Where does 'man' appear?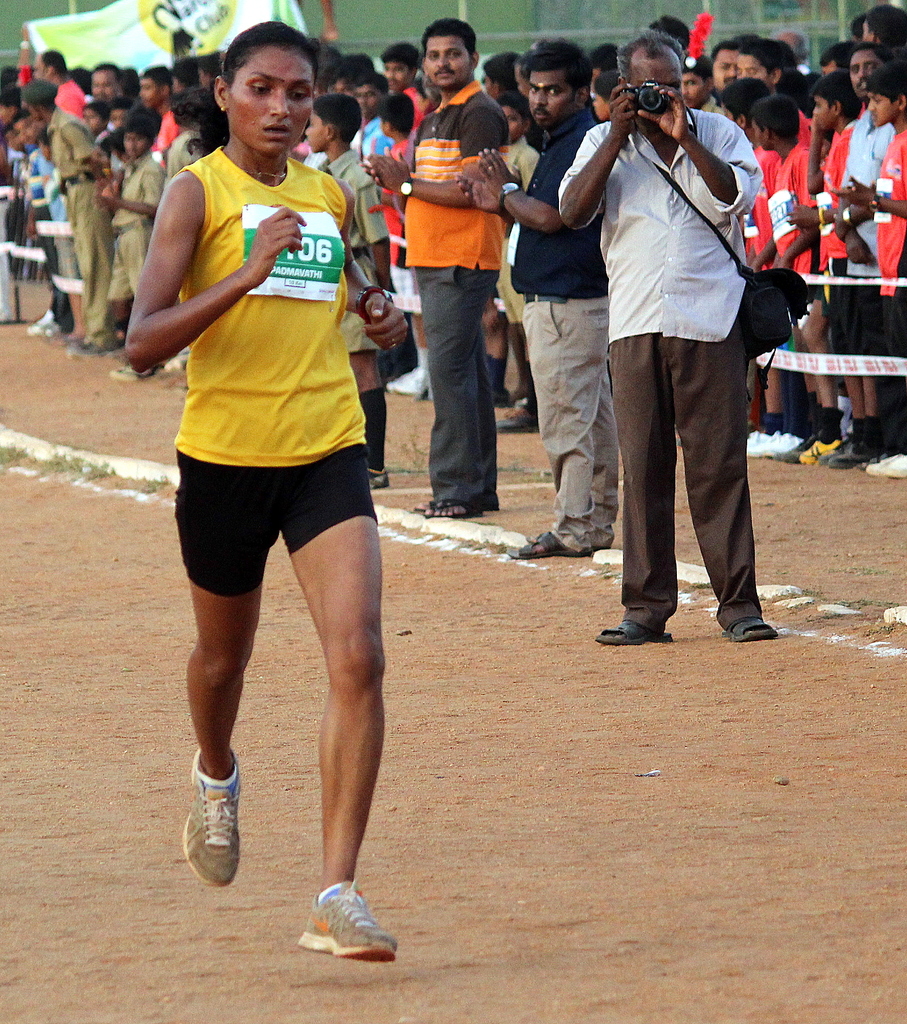
Appears at box(460, 48, 614, 559).
